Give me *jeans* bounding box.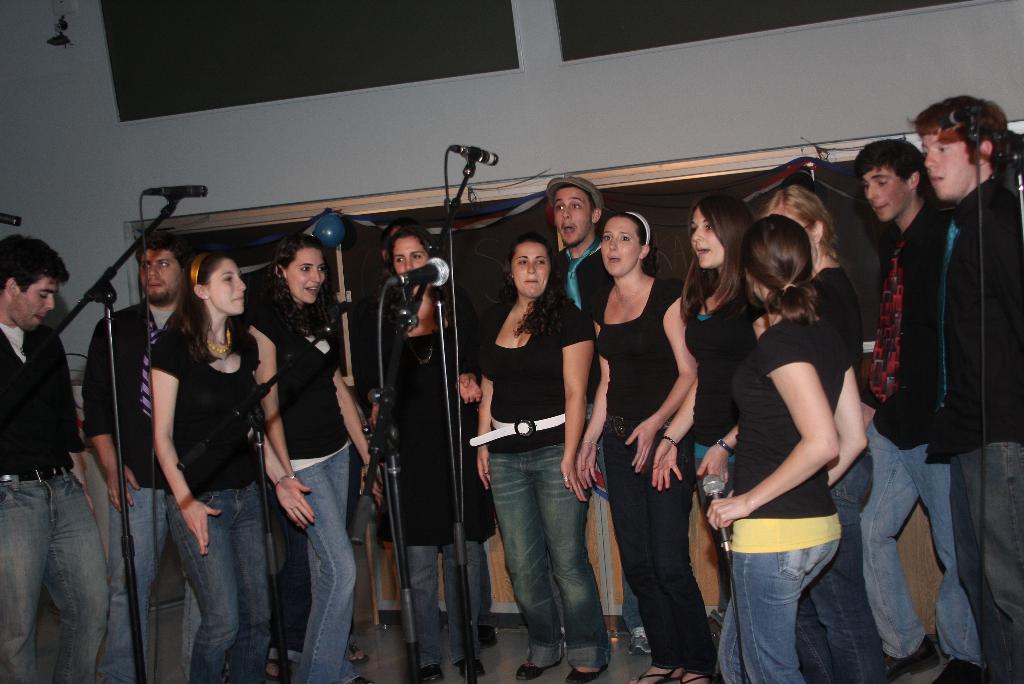
[953,439,1021,683].
